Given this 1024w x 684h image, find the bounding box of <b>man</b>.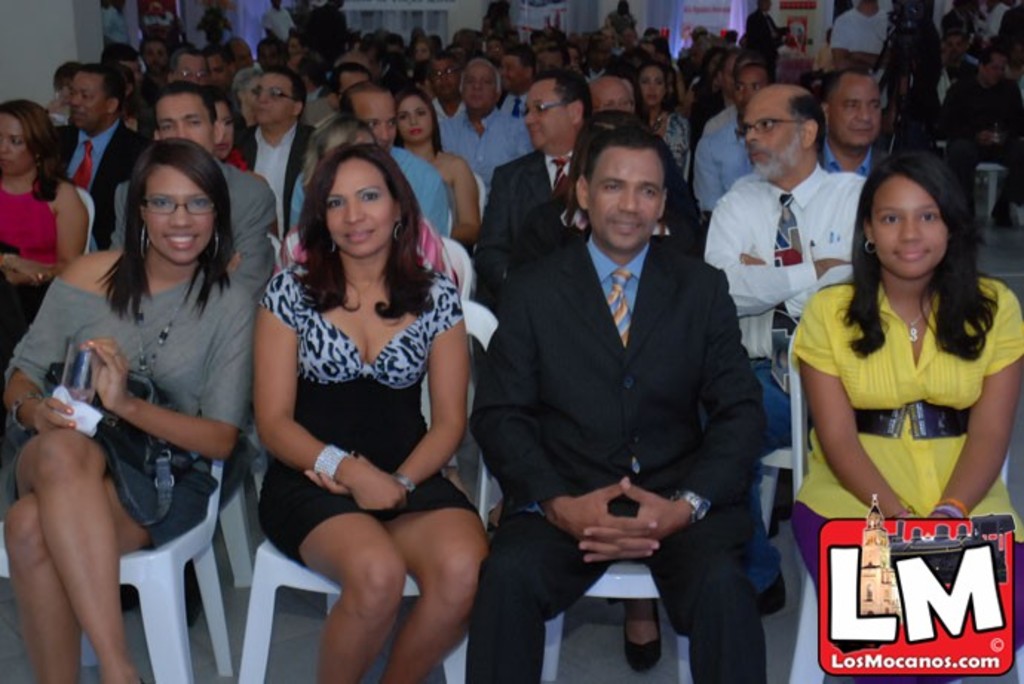
bbox=[981, 0, 1014, 39].
